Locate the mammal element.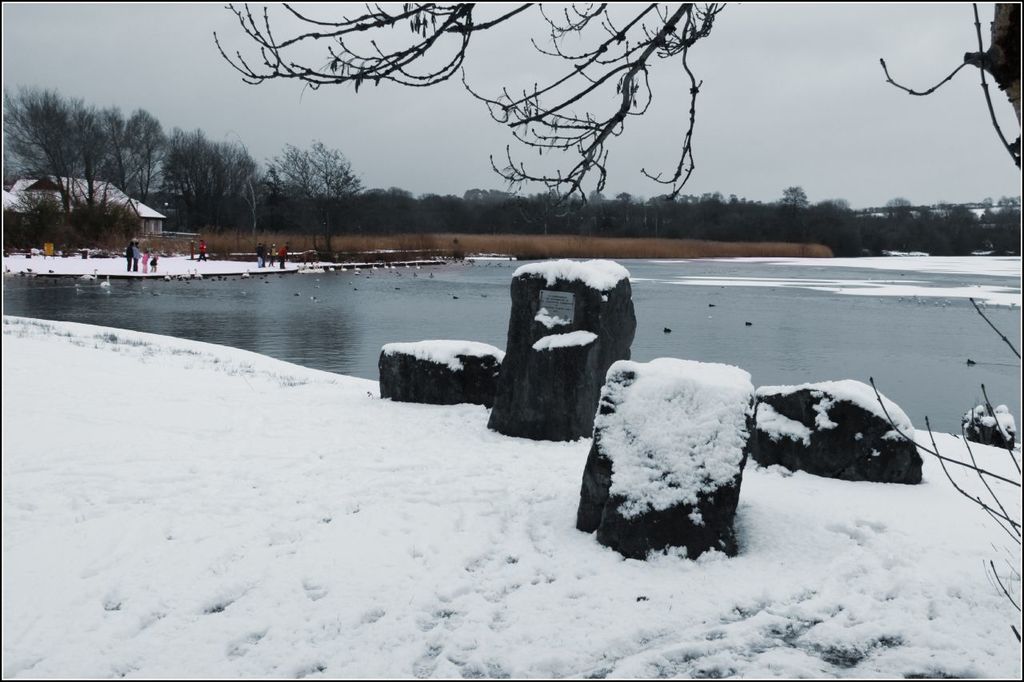
Element bbox: [138, 245, 149, 272].
